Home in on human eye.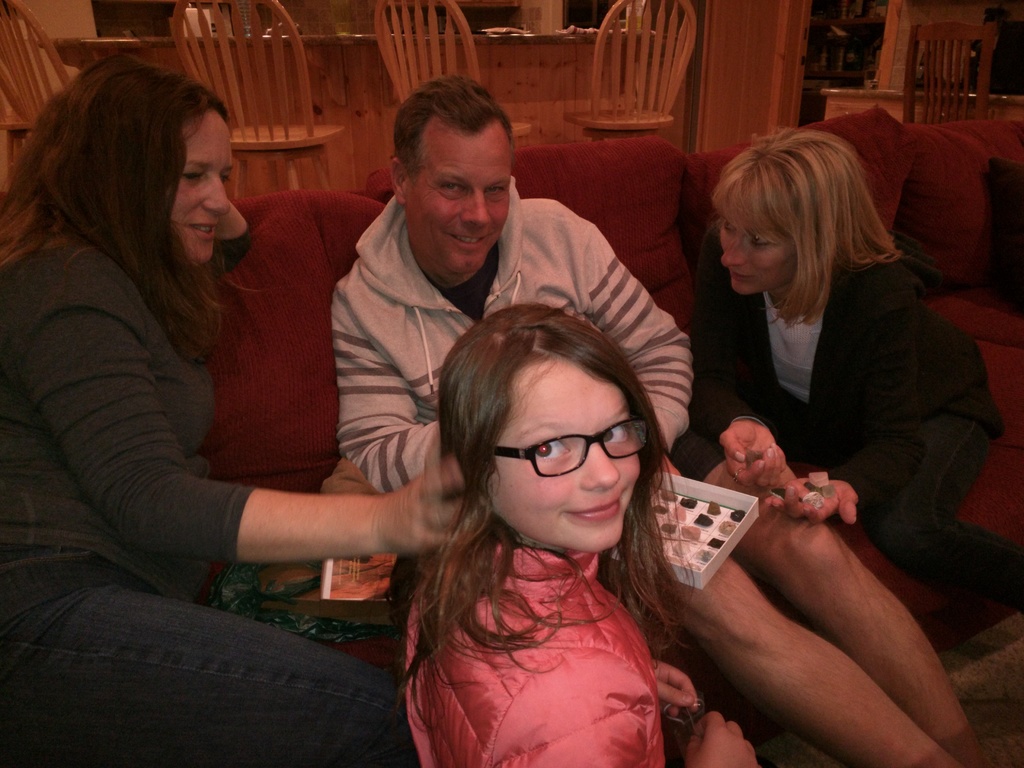
Homed in at l=526, t=436, r=574, b=466.
